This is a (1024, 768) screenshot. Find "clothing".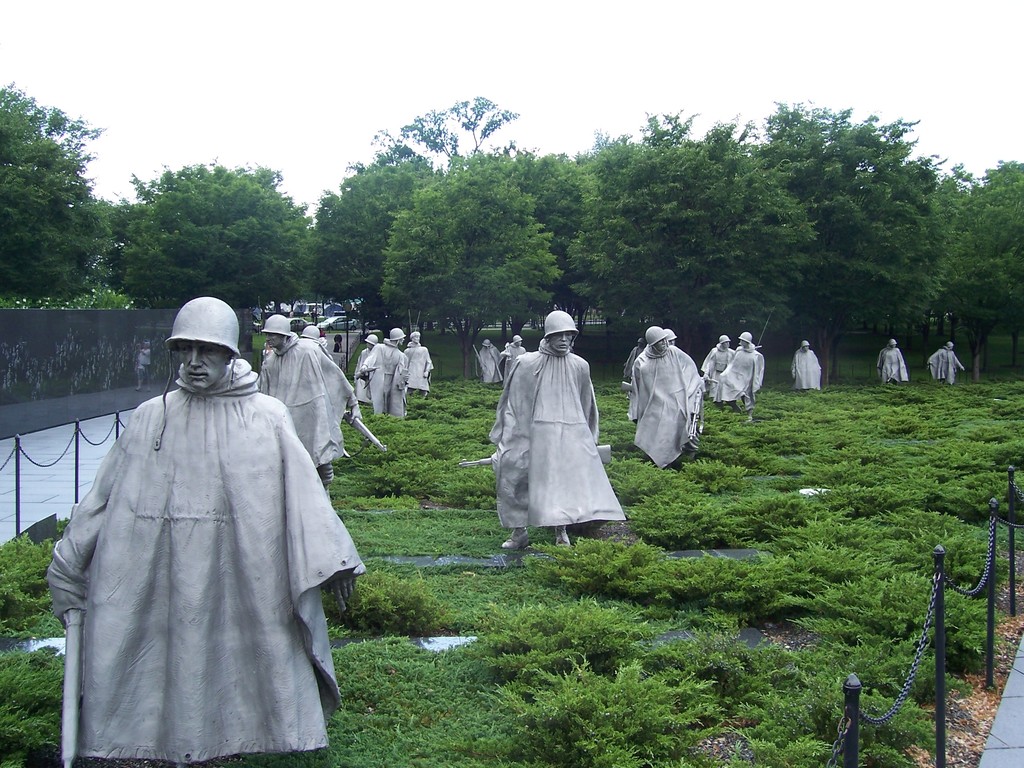
Bounding box: 58, 319, 337, 752.
